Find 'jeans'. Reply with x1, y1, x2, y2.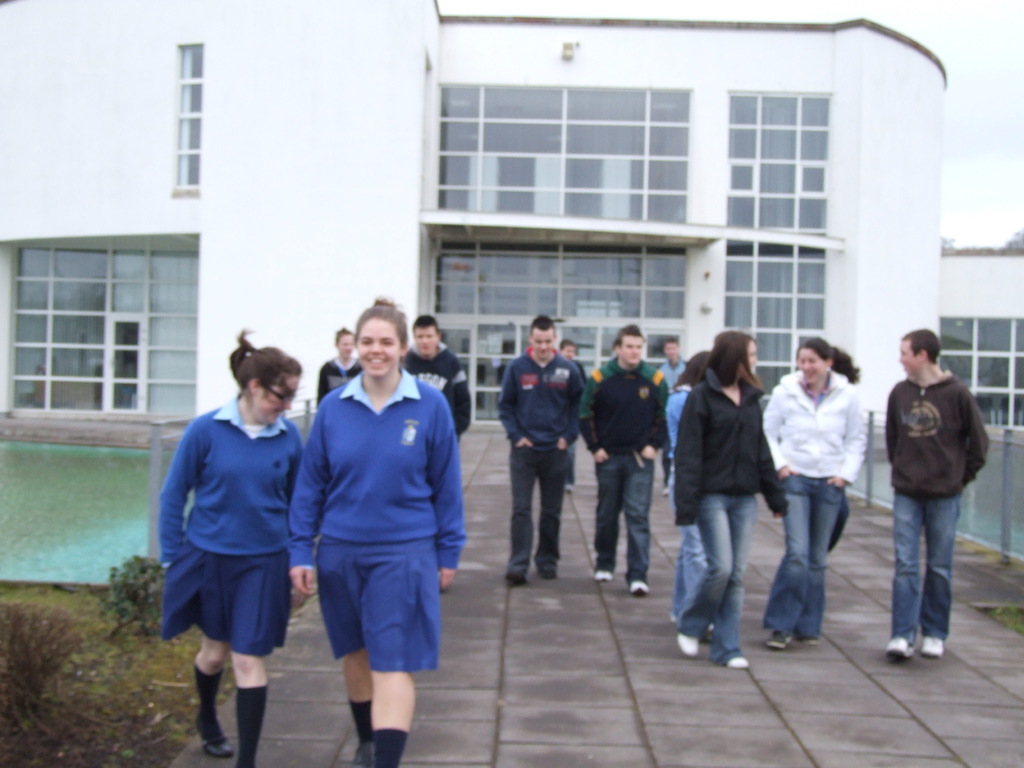
886, 490, 965, 646.
